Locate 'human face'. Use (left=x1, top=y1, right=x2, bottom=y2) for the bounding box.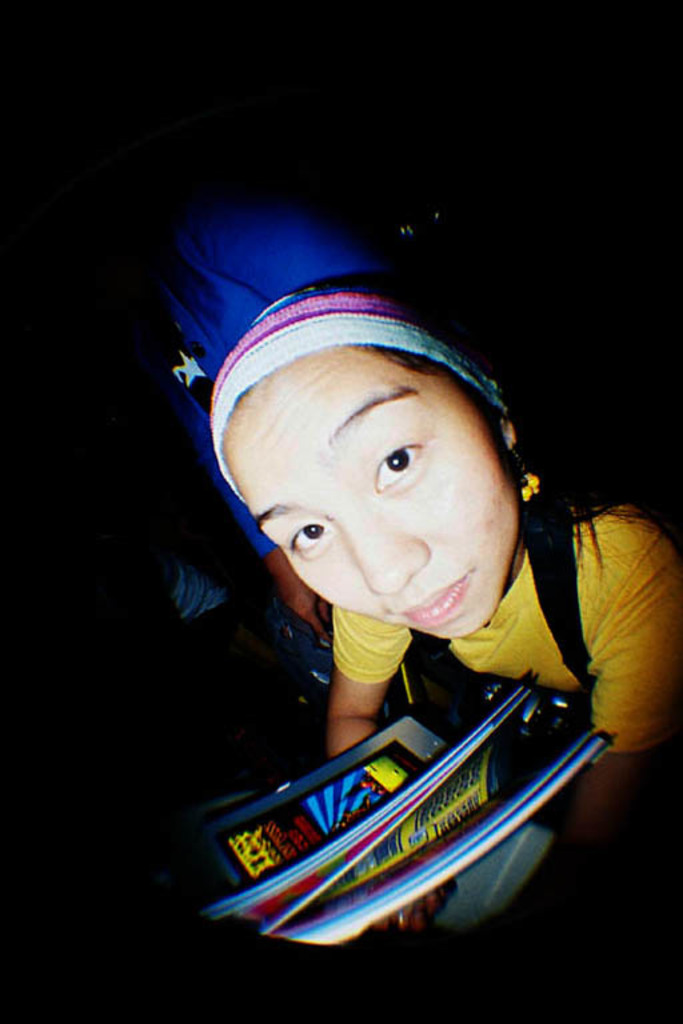
(left=231, top=332, right=519, bottom=640).
